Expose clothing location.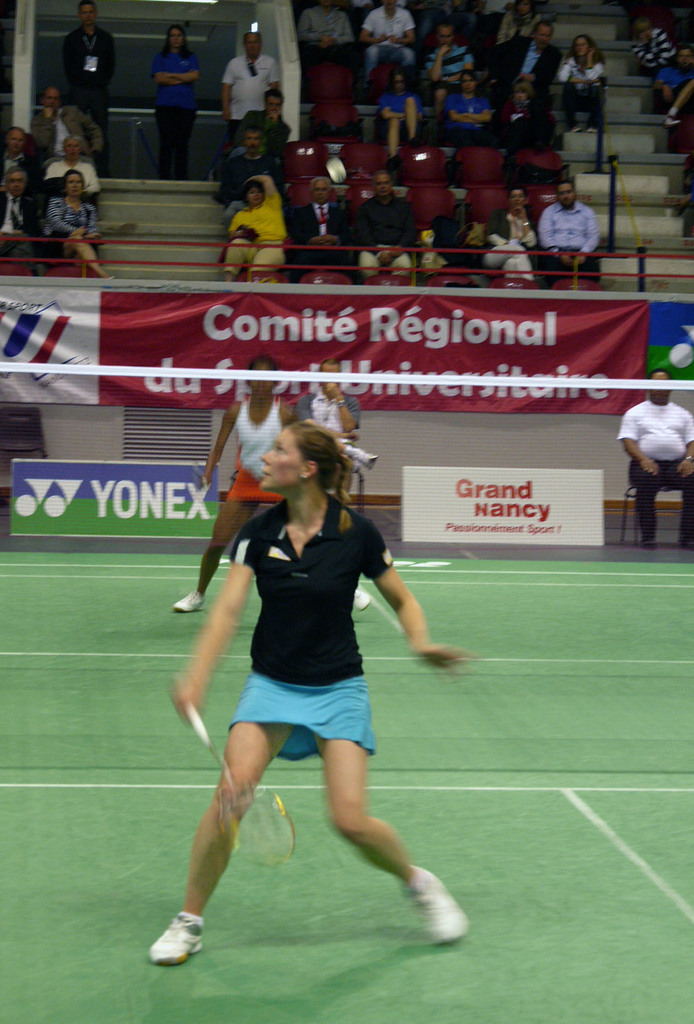
Exposed at select_region(427, 41, 474, 99).
